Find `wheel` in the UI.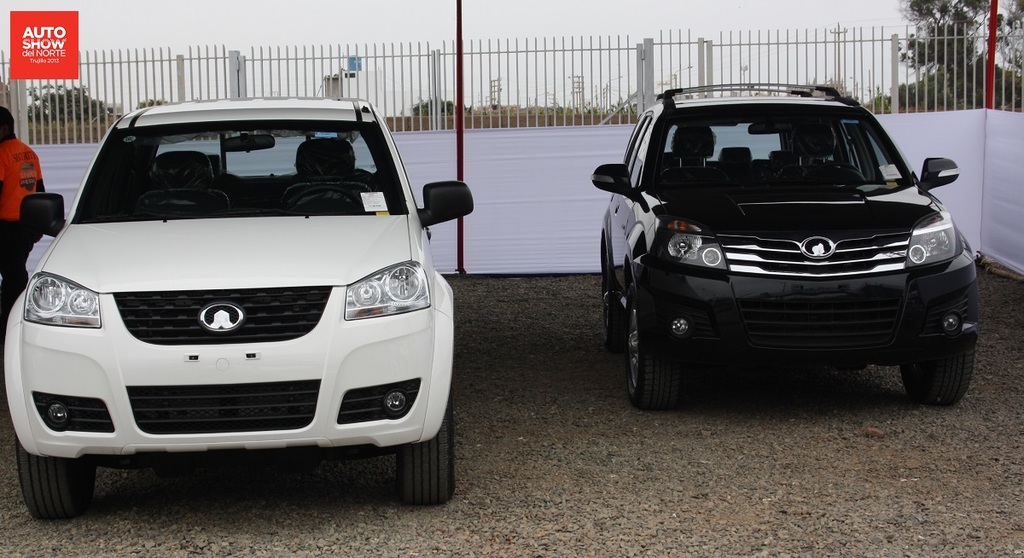
UI element at region(897, 346, 972, 404).
